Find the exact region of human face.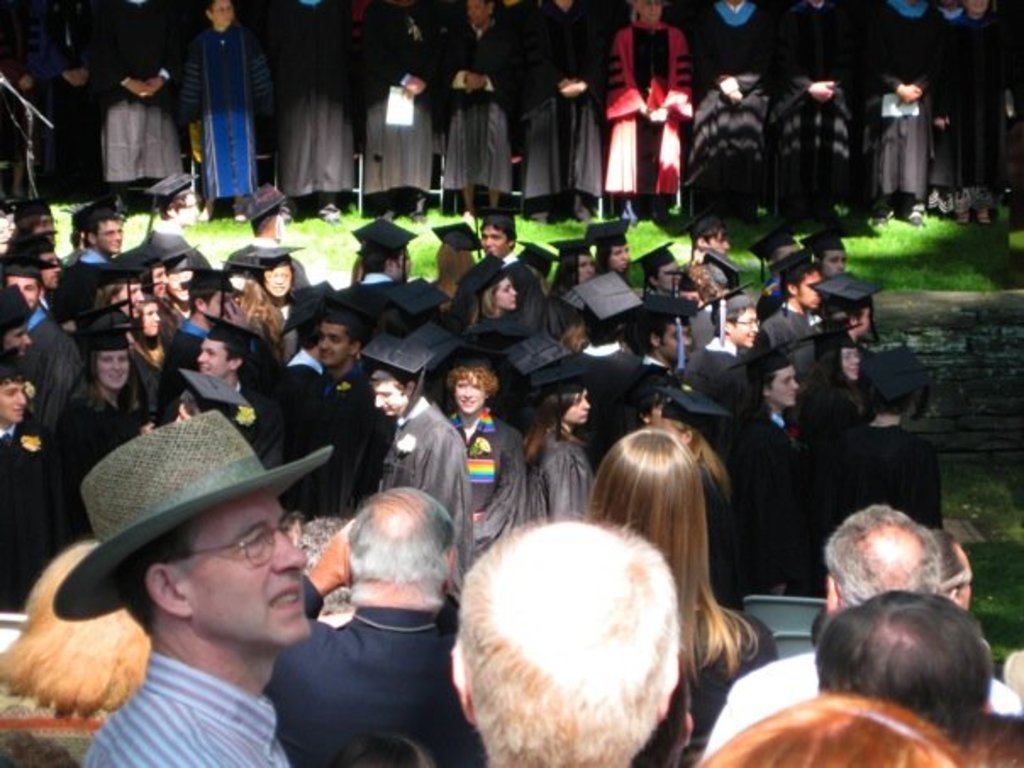
Exact region: [left=500, top=281, right=520, bottom=307].
